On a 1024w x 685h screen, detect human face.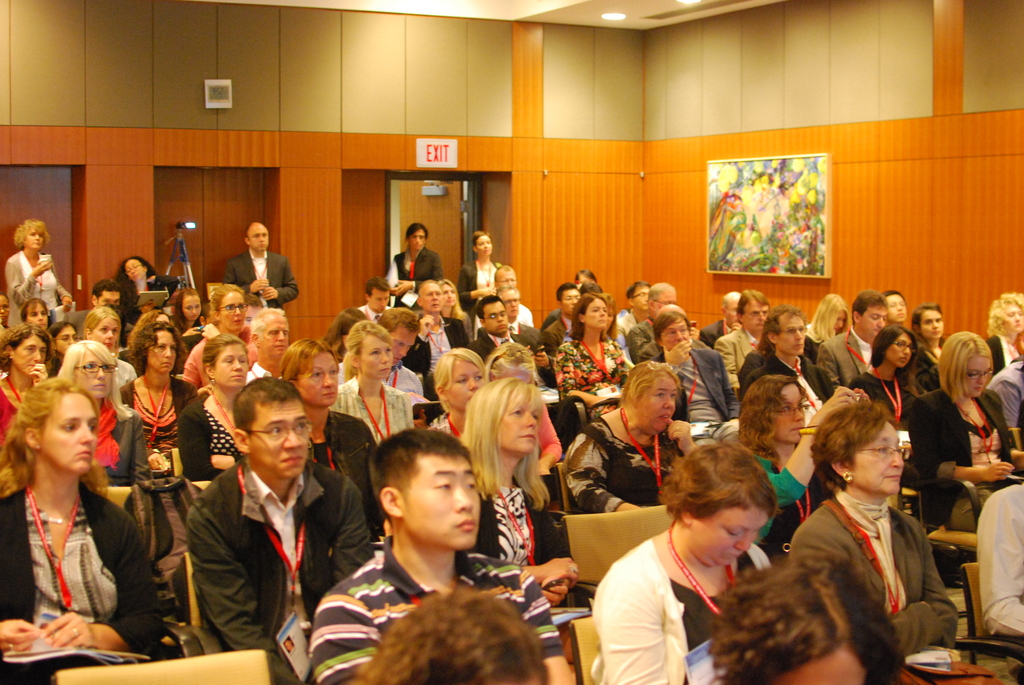
locate(0, 295, 10, 326).
